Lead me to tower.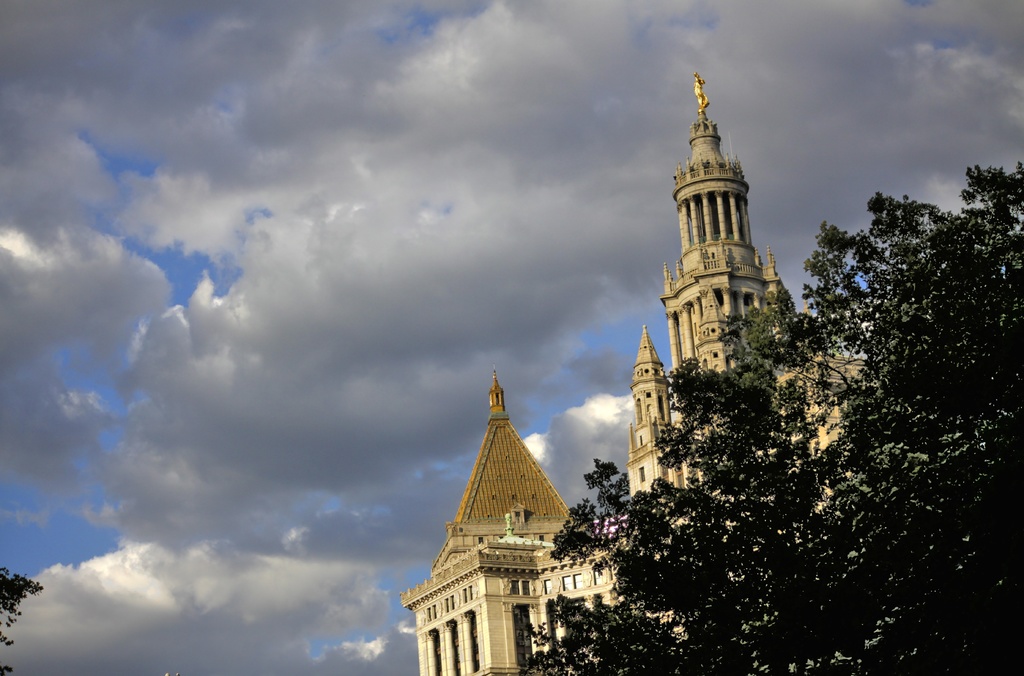
Lead to <bbox>627, 73, 803, 443</bbox>.
